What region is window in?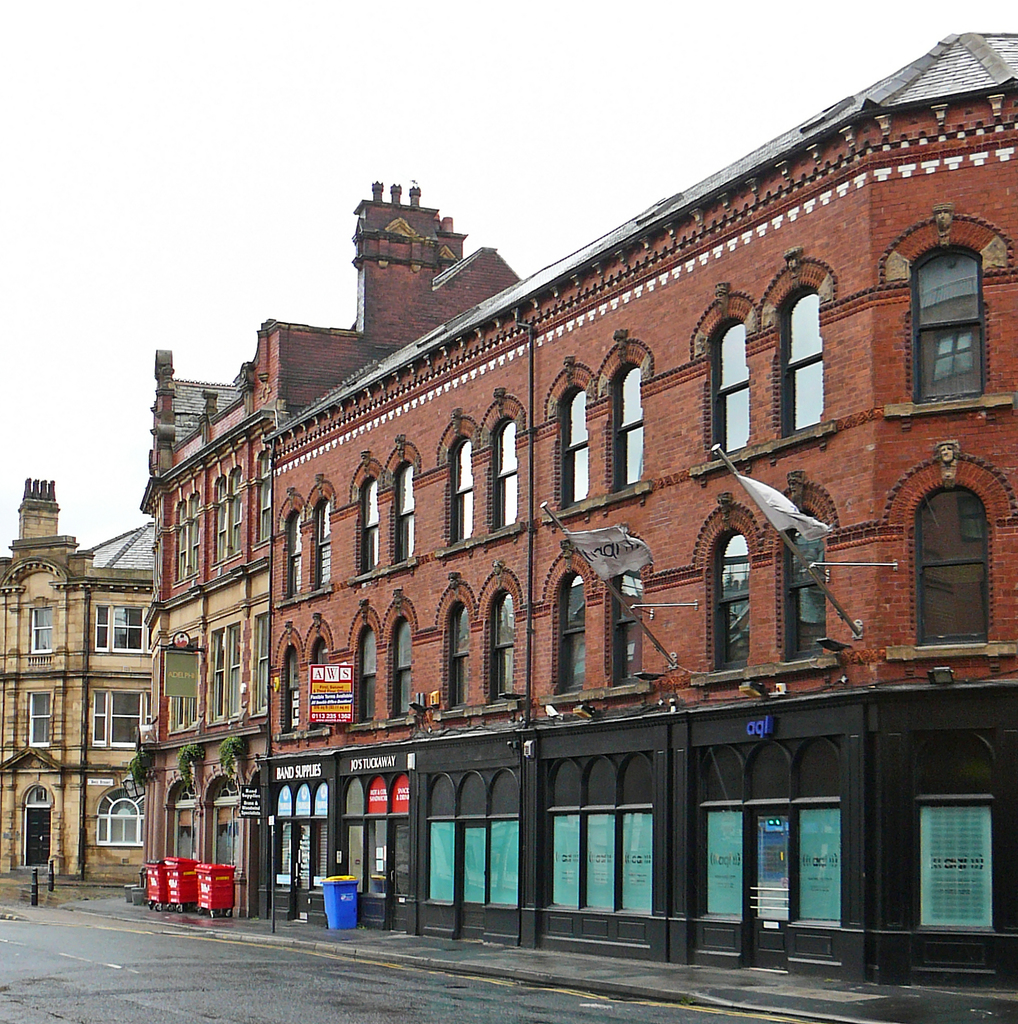
box=[310, 639, 330, 672].
